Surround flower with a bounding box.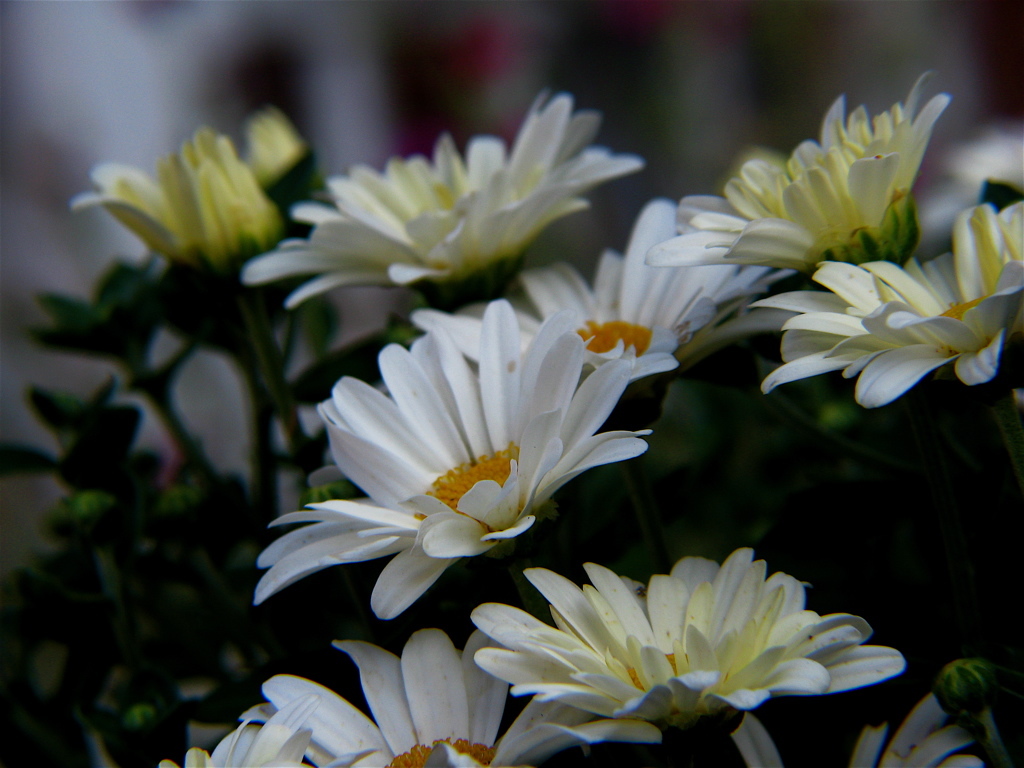
x1=744 y1=203 x2=1023 y2=413.
